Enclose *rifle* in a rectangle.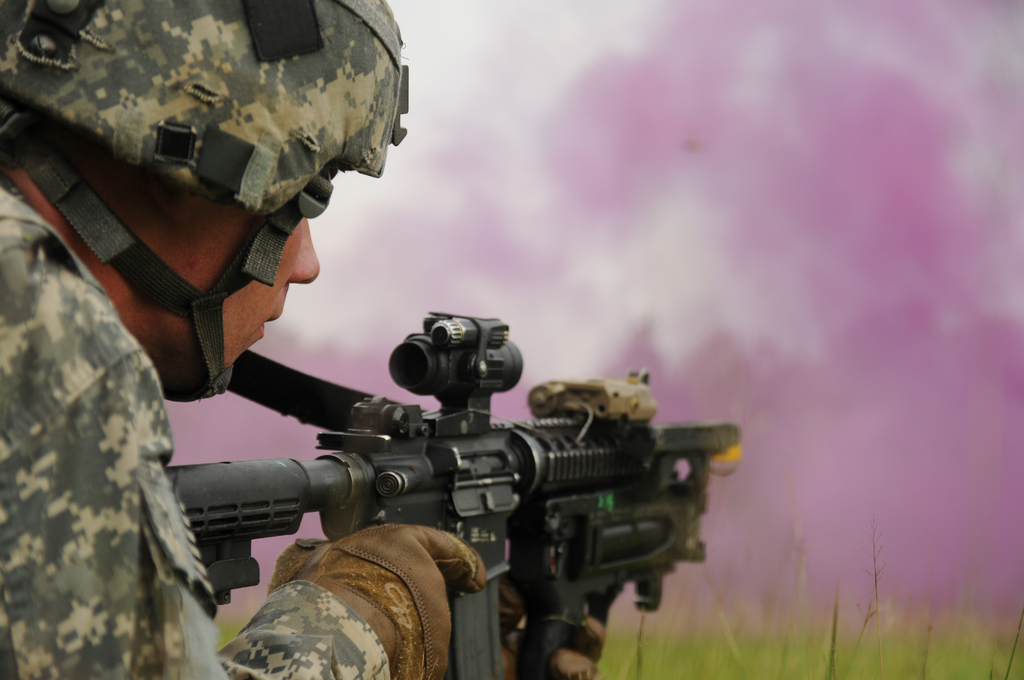
(x1=160, y1=312, x2=742, y2=679).
